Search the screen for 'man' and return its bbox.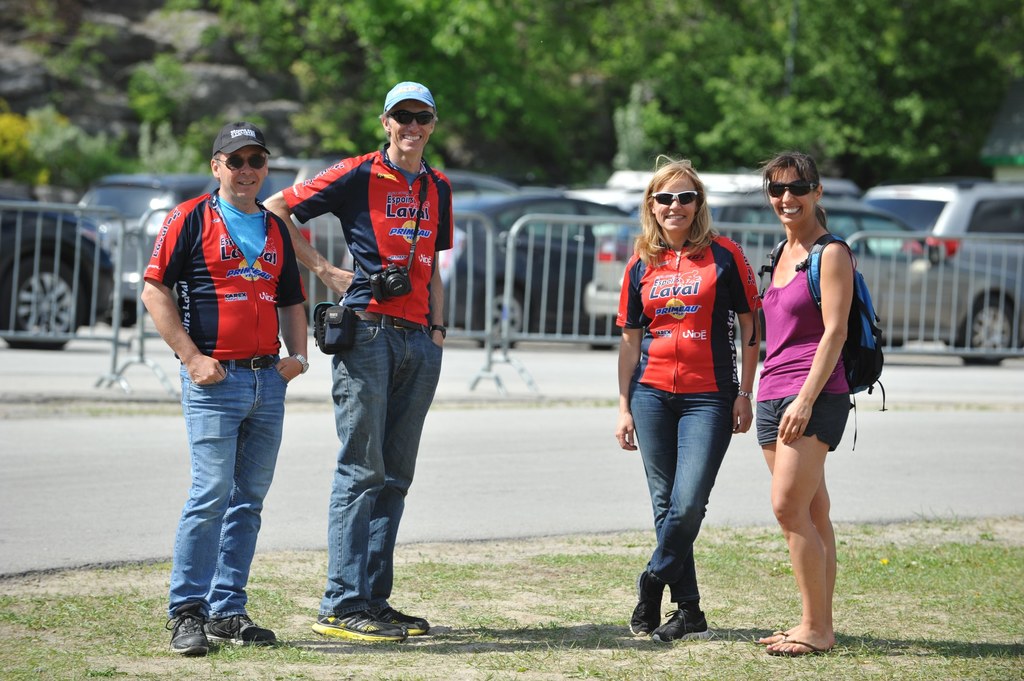
Found: left=266, top=82, right=452, bottom=645.
